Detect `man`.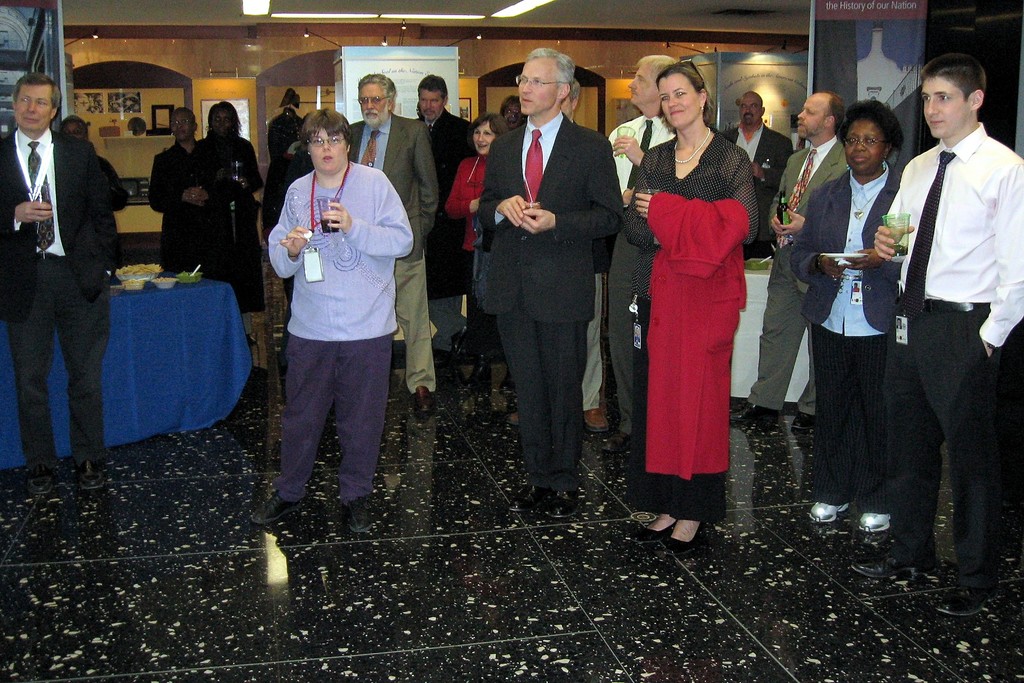
Detected at {"x1": 148, "y1": 104, "x2": 213, "y2": 276}.
